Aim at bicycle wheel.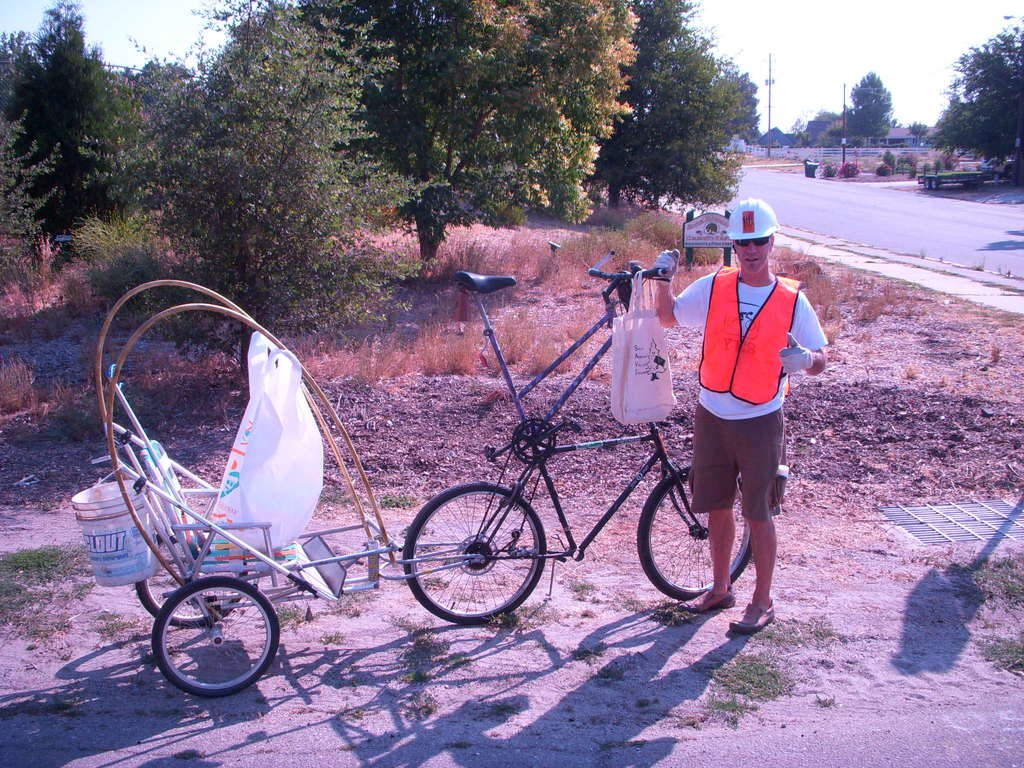
Aimed at pyautogui.locateOnScreen(136, 527, 249, 627).
